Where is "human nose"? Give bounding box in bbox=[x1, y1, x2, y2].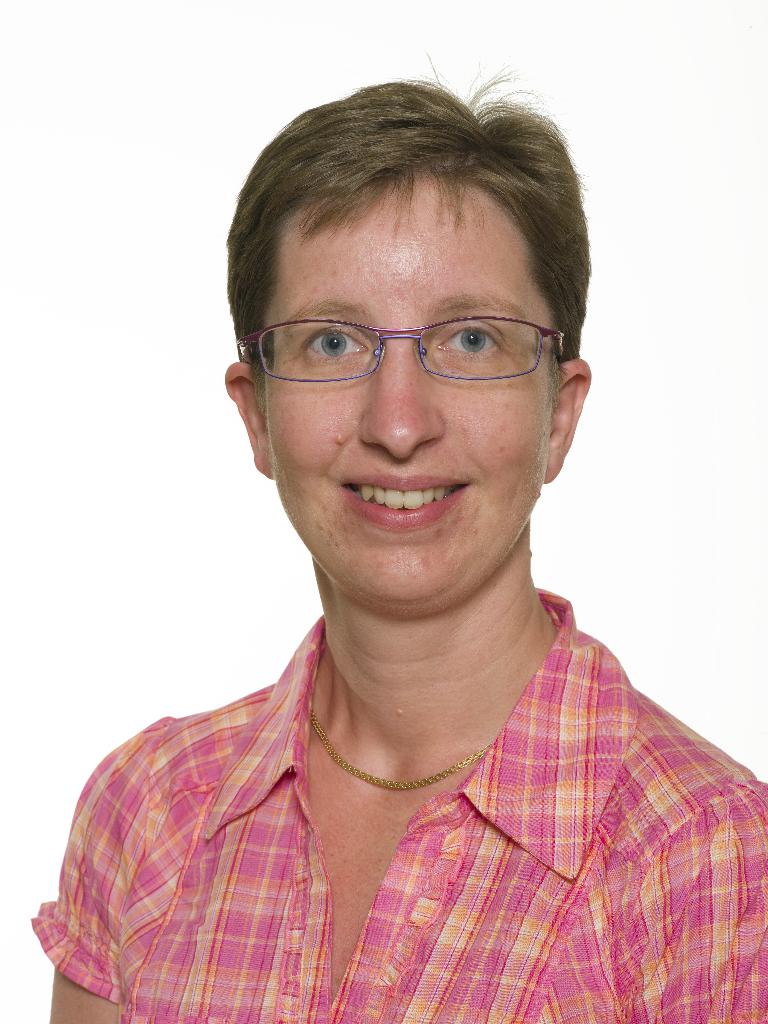
bbox=[356, 342, 449, 463].
